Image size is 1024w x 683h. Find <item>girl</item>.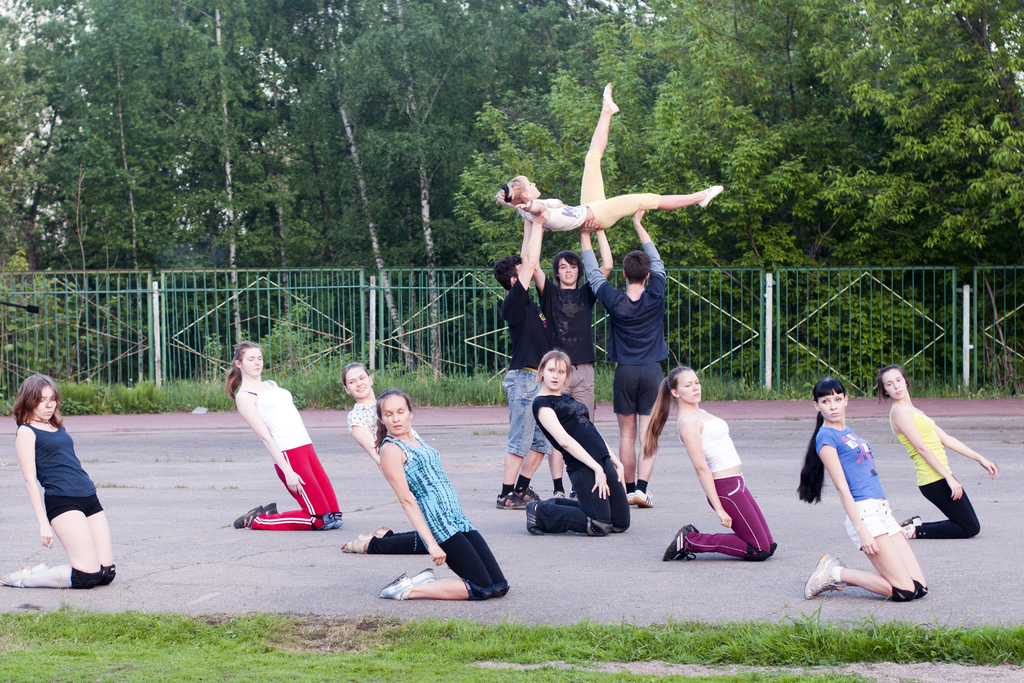
[5, 374, 115, 588].
